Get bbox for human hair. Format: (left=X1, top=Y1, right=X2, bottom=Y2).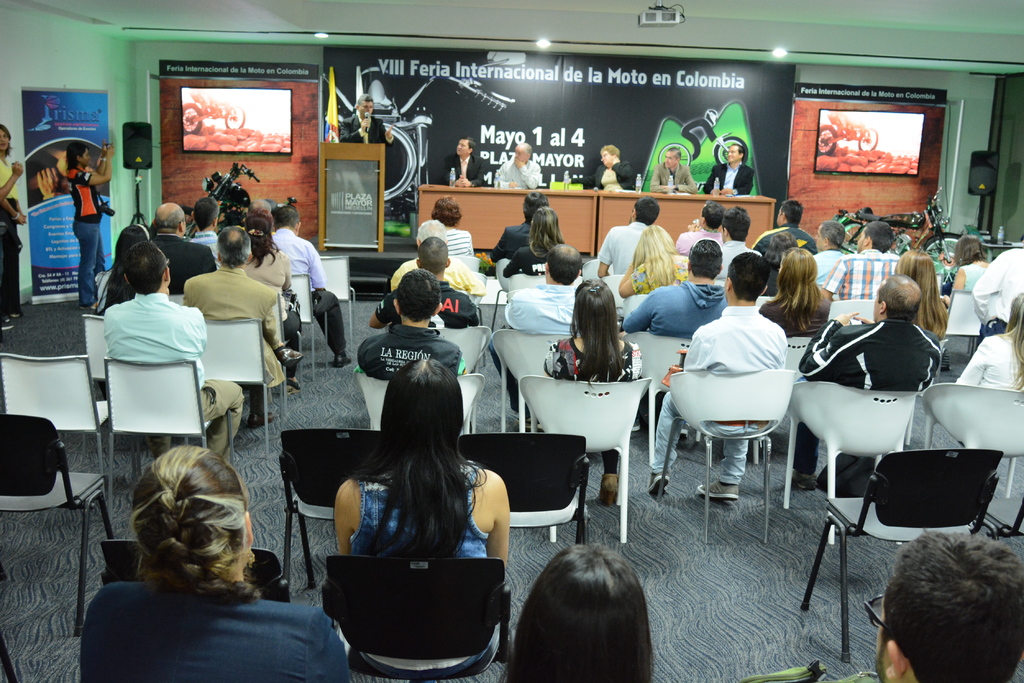
(left=726, top=252, right=771, bottom=301).
